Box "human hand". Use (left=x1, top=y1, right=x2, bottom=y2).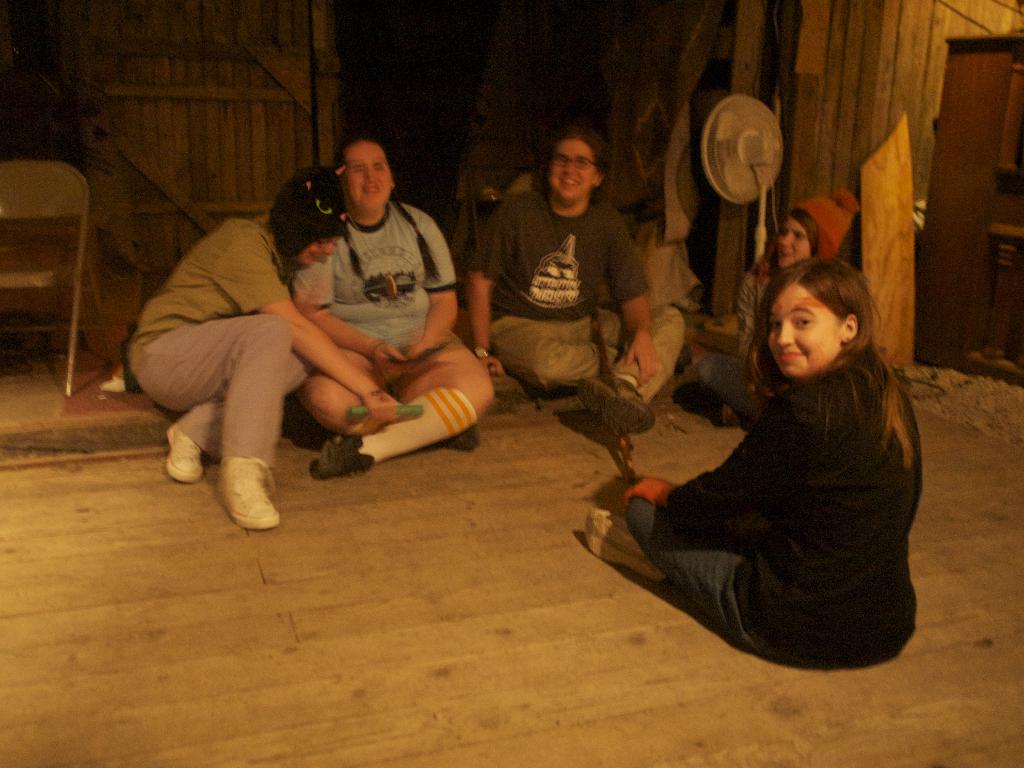
(left=360, top=384, right=402, bottom=435).
